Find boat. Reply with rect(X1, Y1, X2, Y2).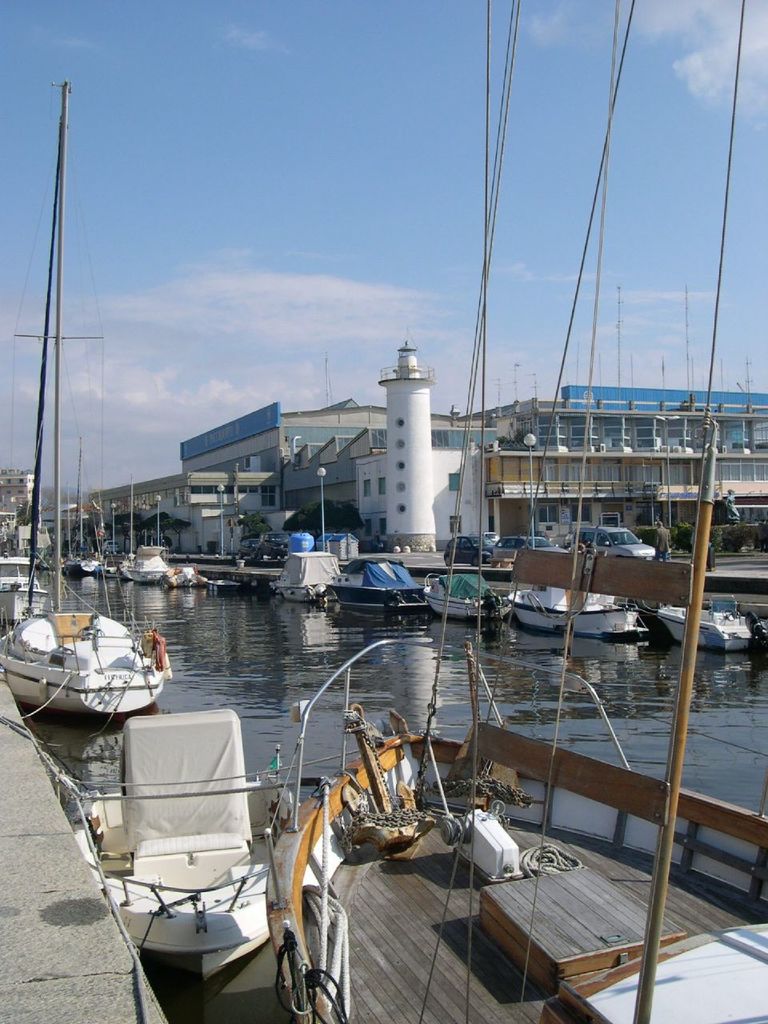
rect(322, 562, 437, 607).
